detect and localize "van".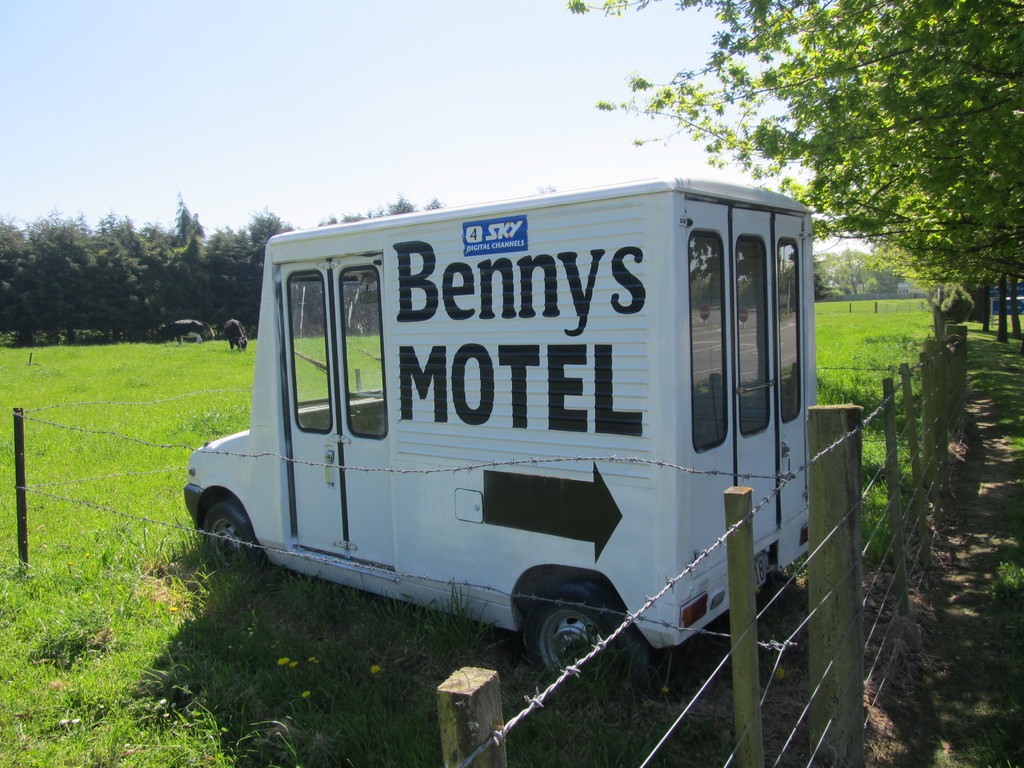
Localized at bbox(179, 175, 822, 699).
